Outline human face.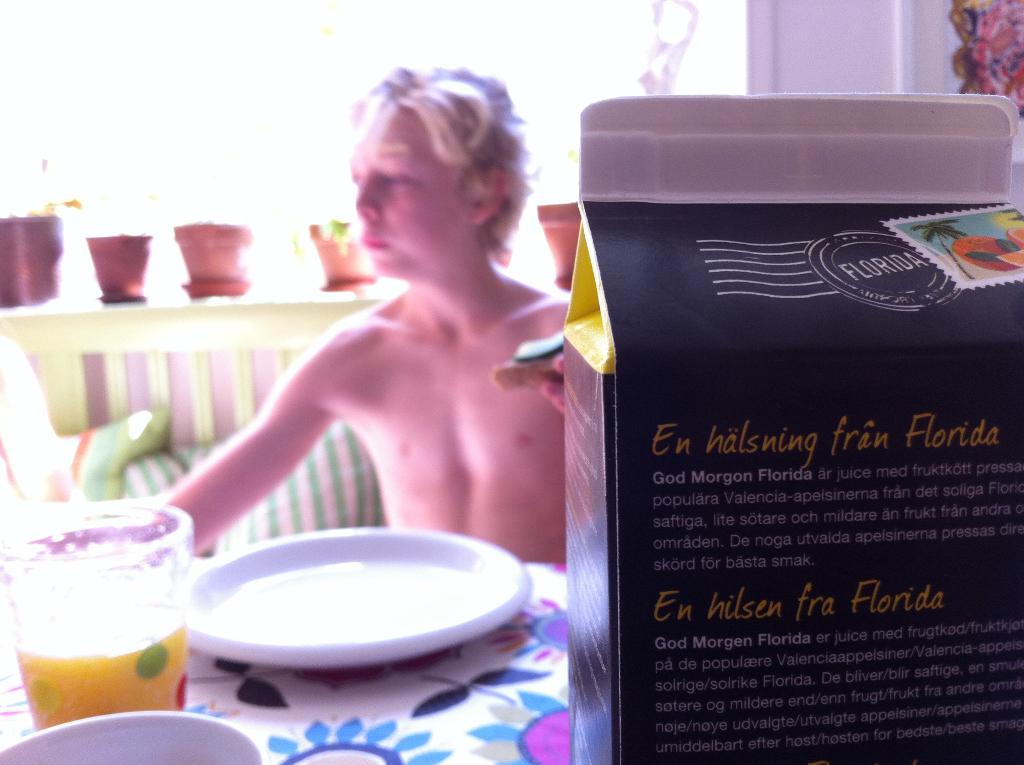
Outline: crop(346, 104, 468, 277).
